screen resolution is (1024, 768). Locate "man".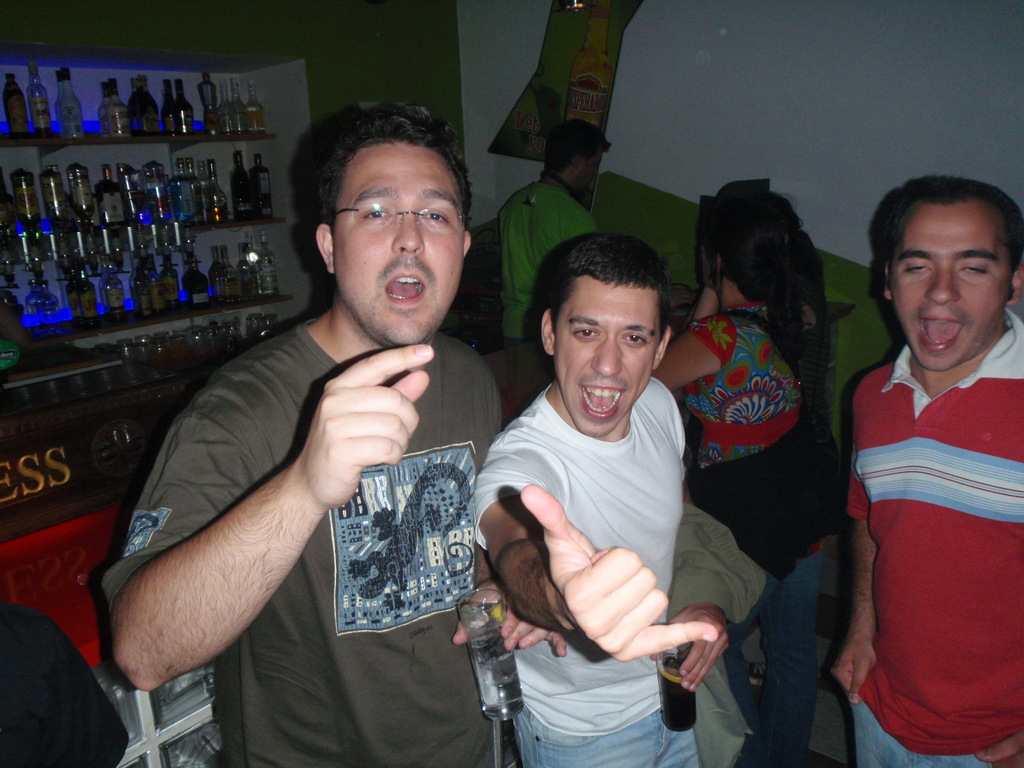
<region>470, 230, 718, 767</region>.
